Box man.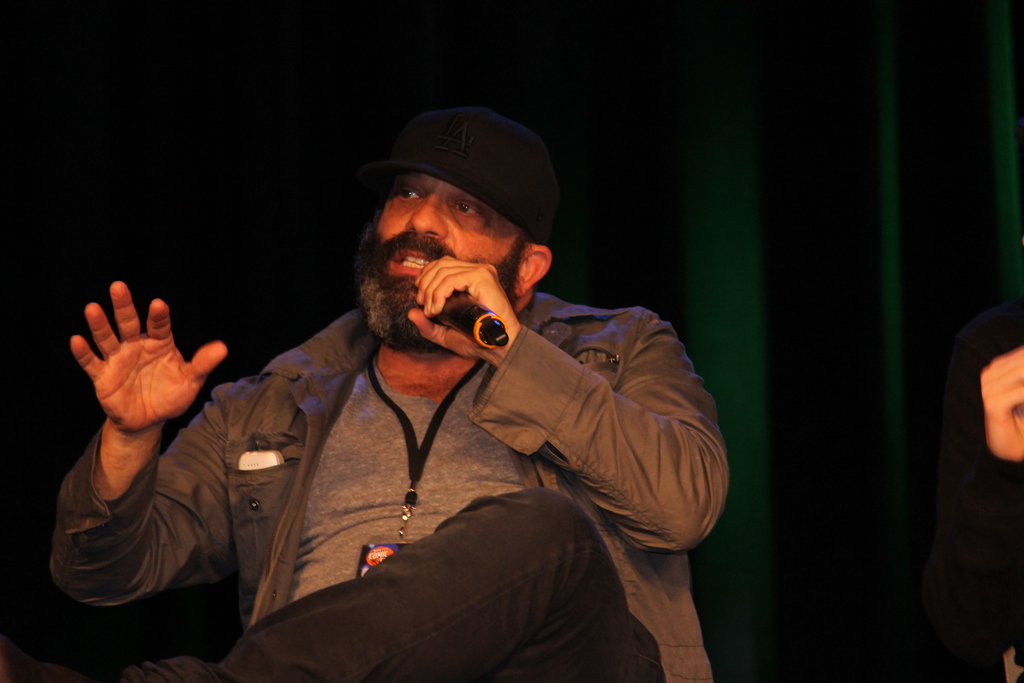
pyautogui.locateOnScreen(95, 92, 740, 682).
